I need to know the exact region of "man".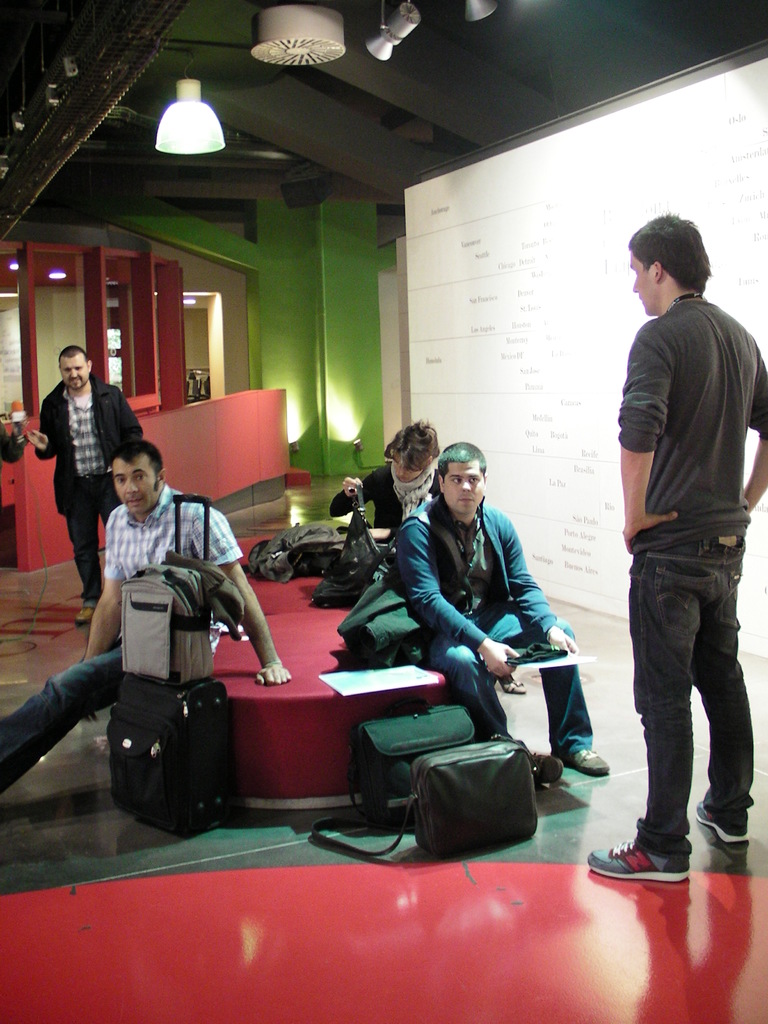
Region: x1=321 y1=426 x2=451 y2=528.
